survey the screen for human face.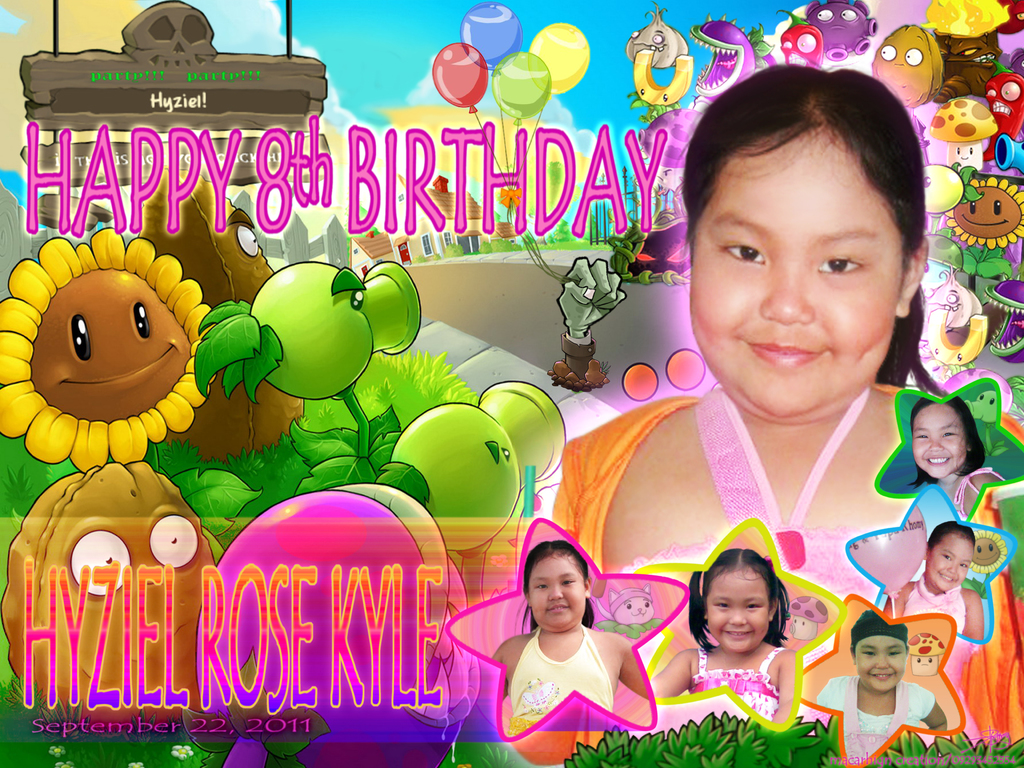
Survey found: [852,636,903,691].
